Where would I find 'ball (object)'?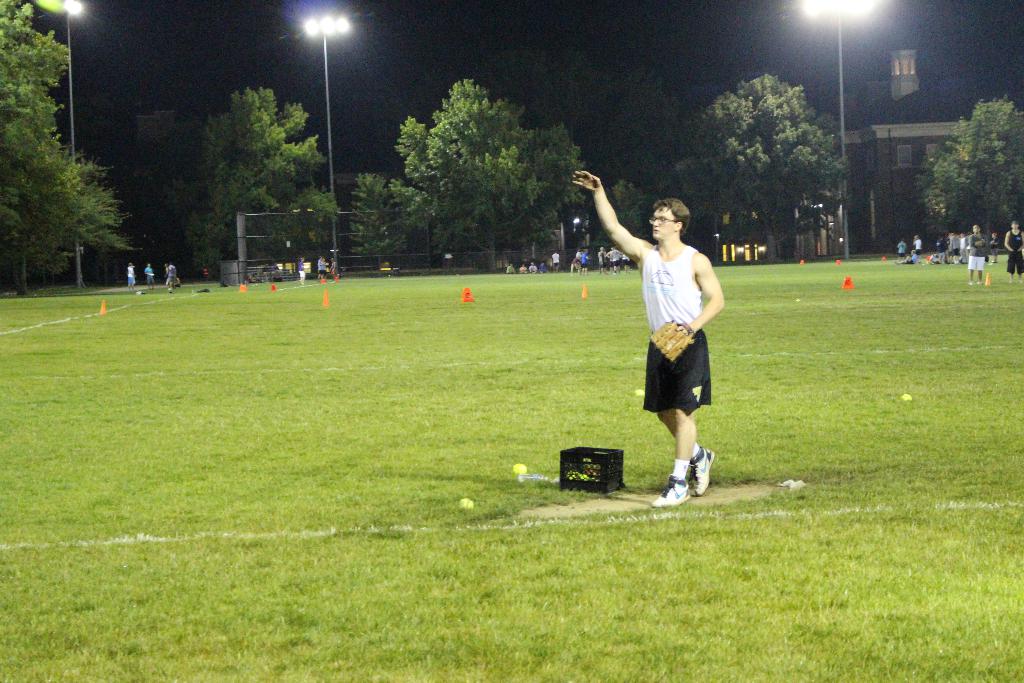
At 460/497/474/509.
